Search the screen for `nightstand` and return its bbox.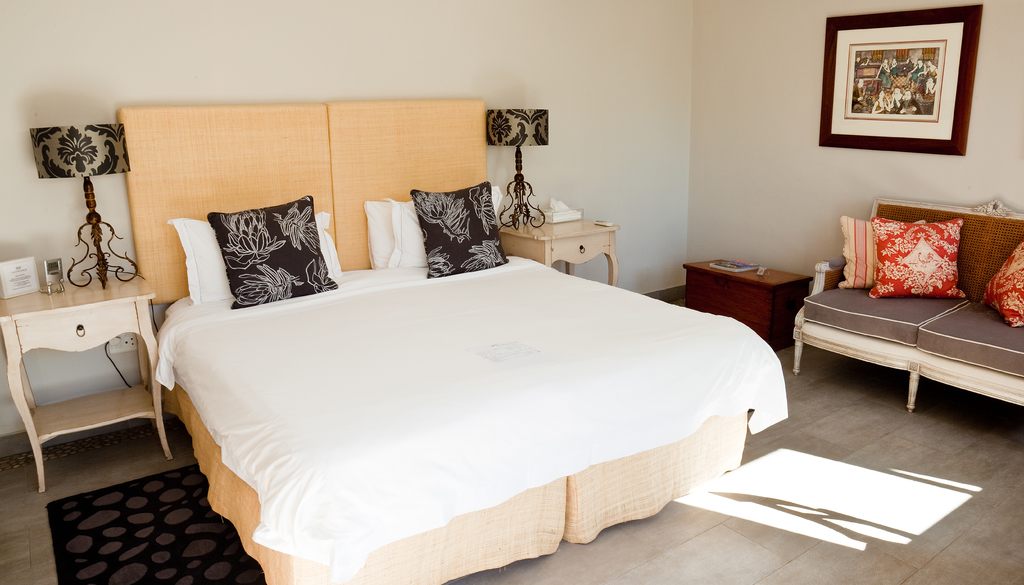
Found: <box>674,252,813,350</box>.
